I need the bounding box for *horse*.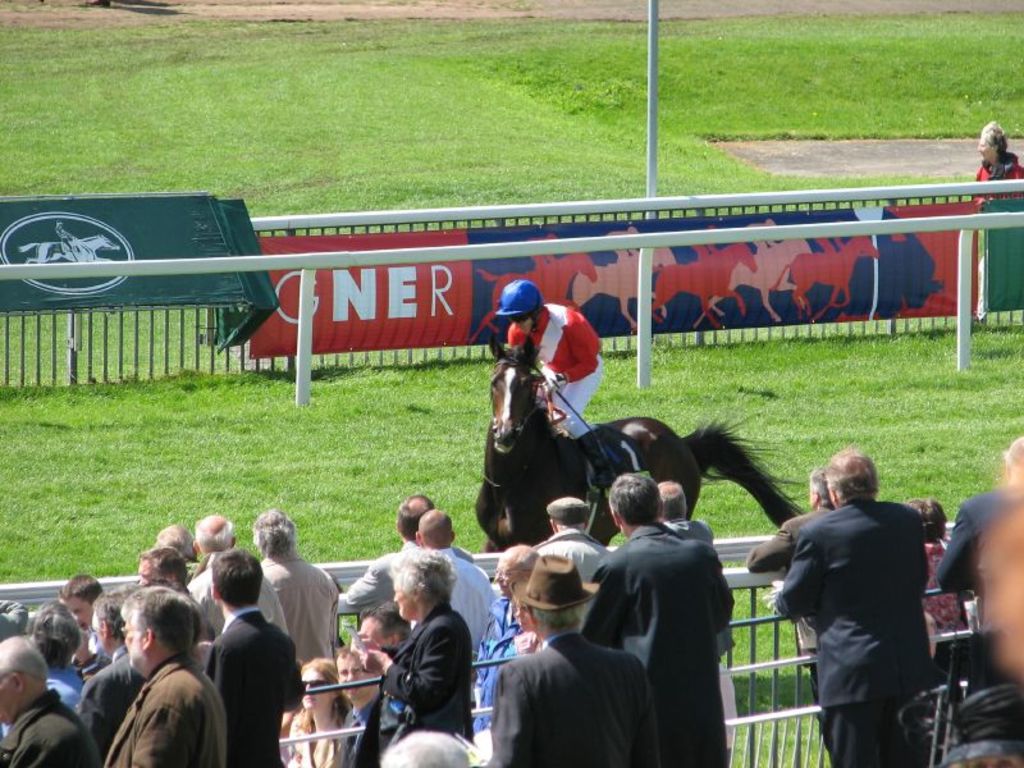
Here it is: region(568, 244, 681, 330).
